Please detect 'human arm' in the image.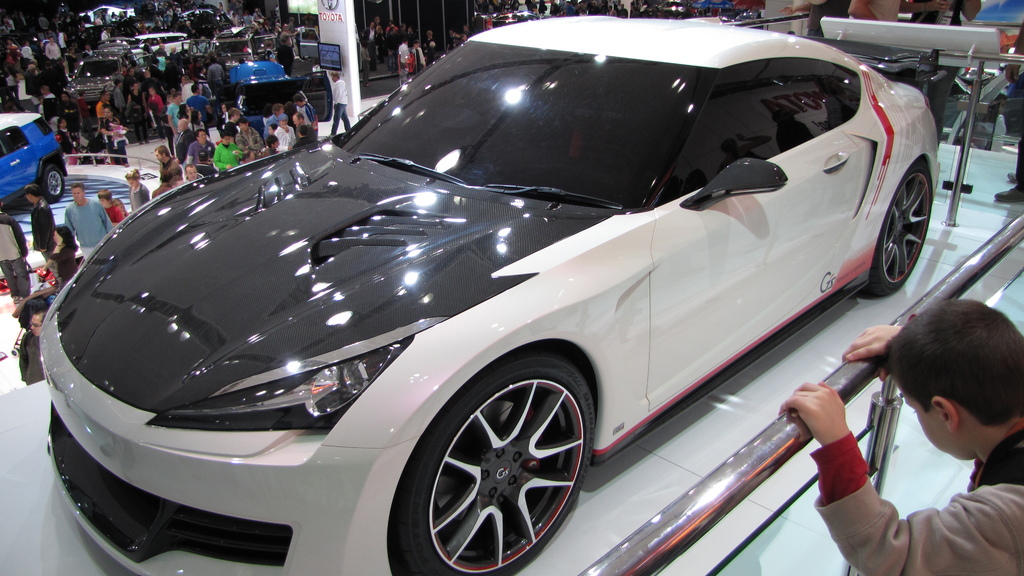
left=1001, top=21, right=1023, bottom=85.
